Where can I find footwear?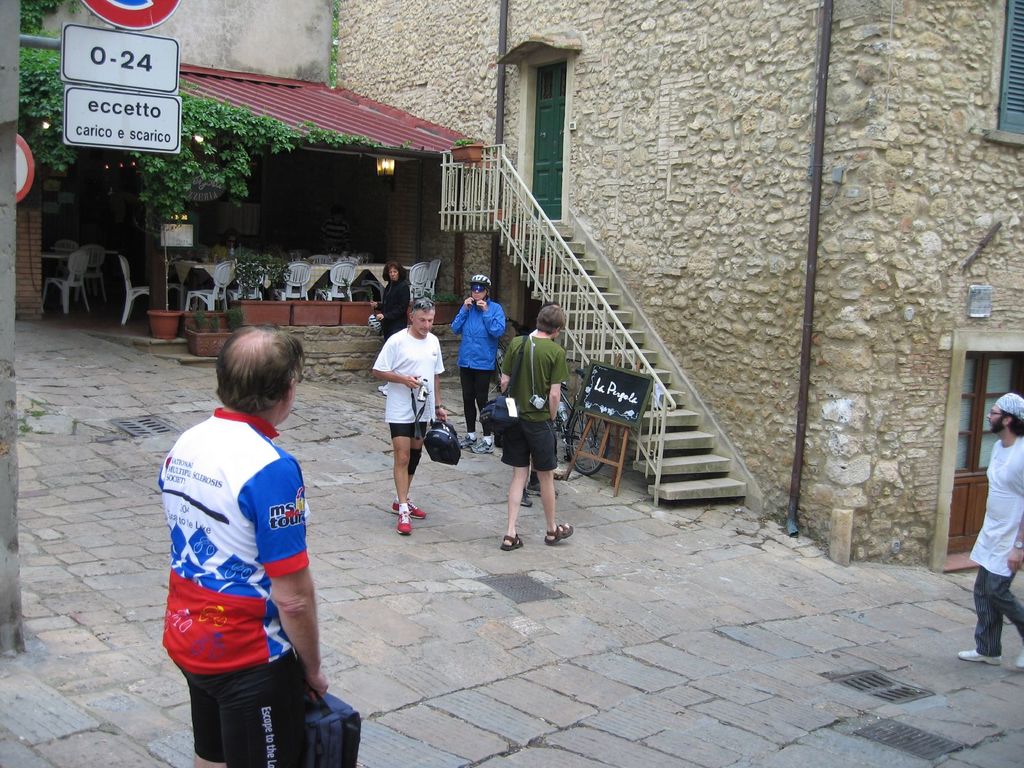
You can find it at bbox(502, 536, 522, 550).
